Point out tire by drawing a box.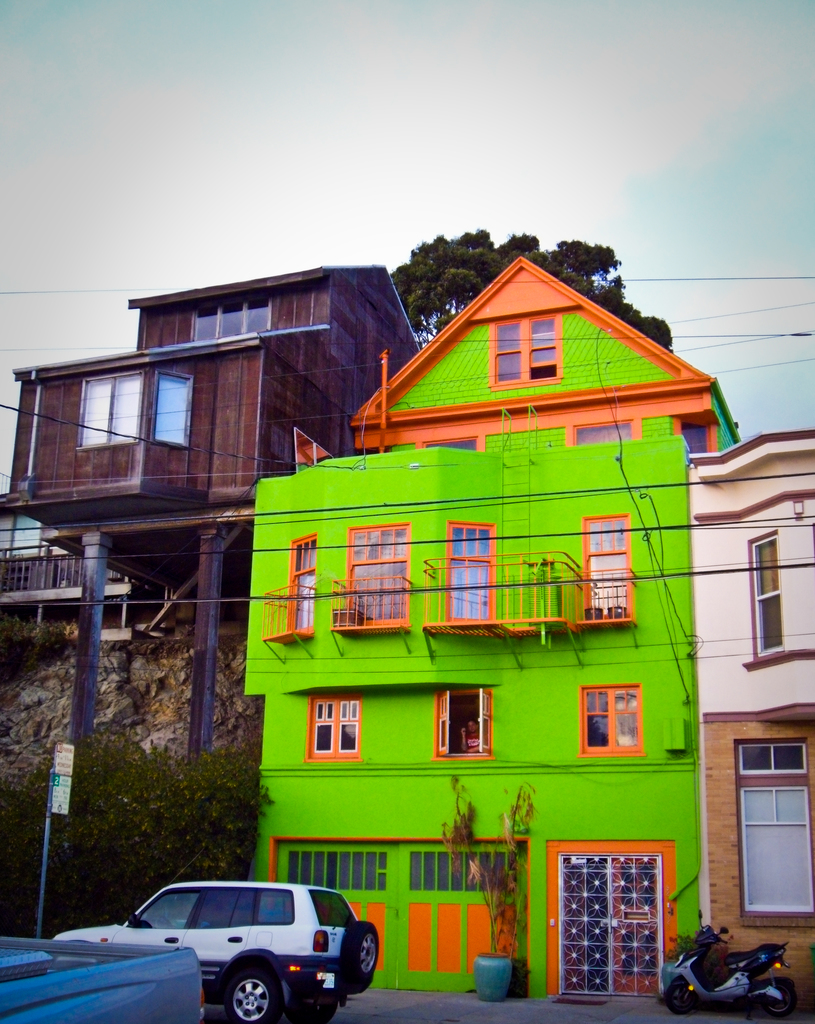
box=[766, 981, 795, 1014].
